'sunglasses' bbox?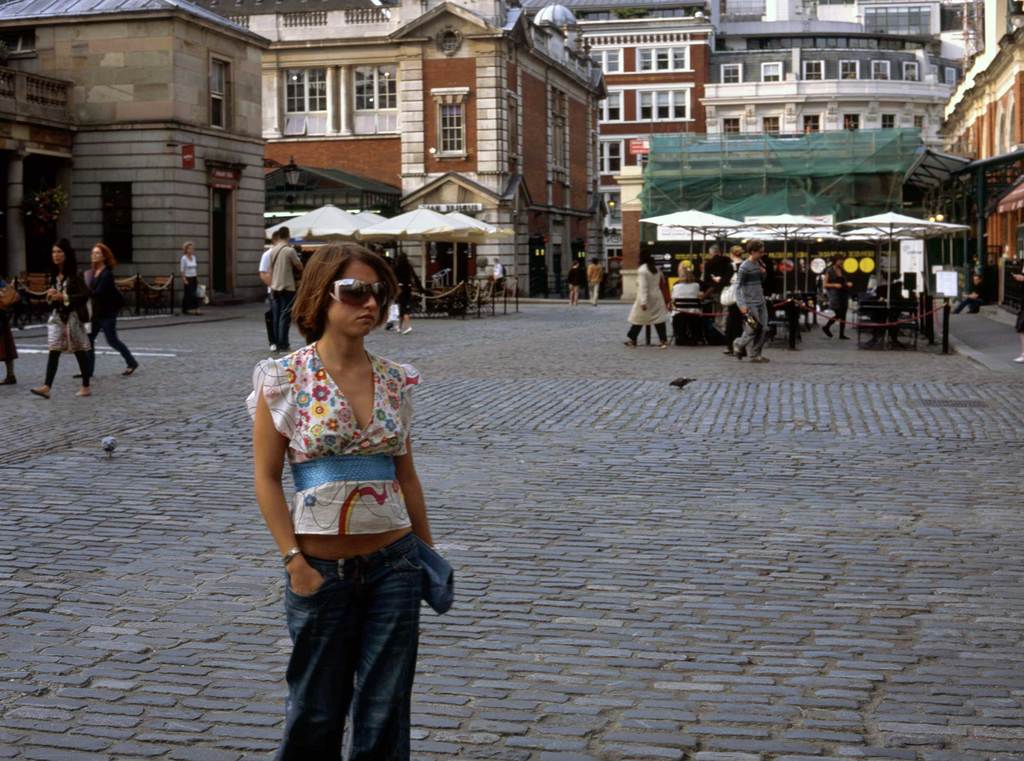
329 278 389 307
